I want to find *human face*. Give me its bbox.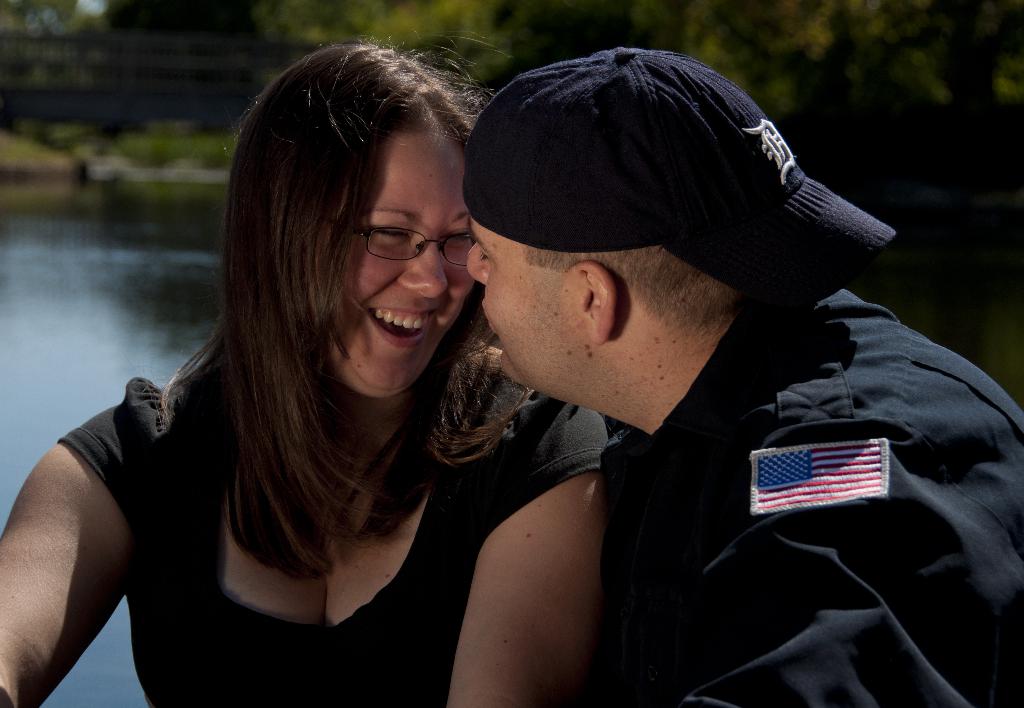
select_region(326, 131, 475, 397).
